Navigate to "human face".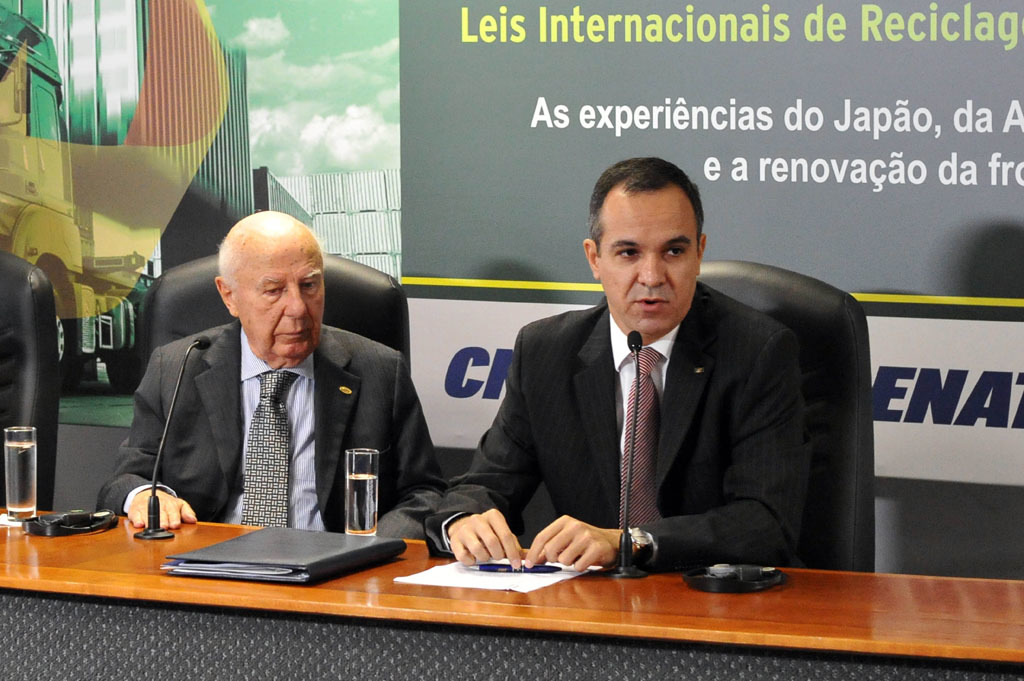
Navigation target: {"left": 598, "top": 194, "right": 697, "bottom": 339}.
